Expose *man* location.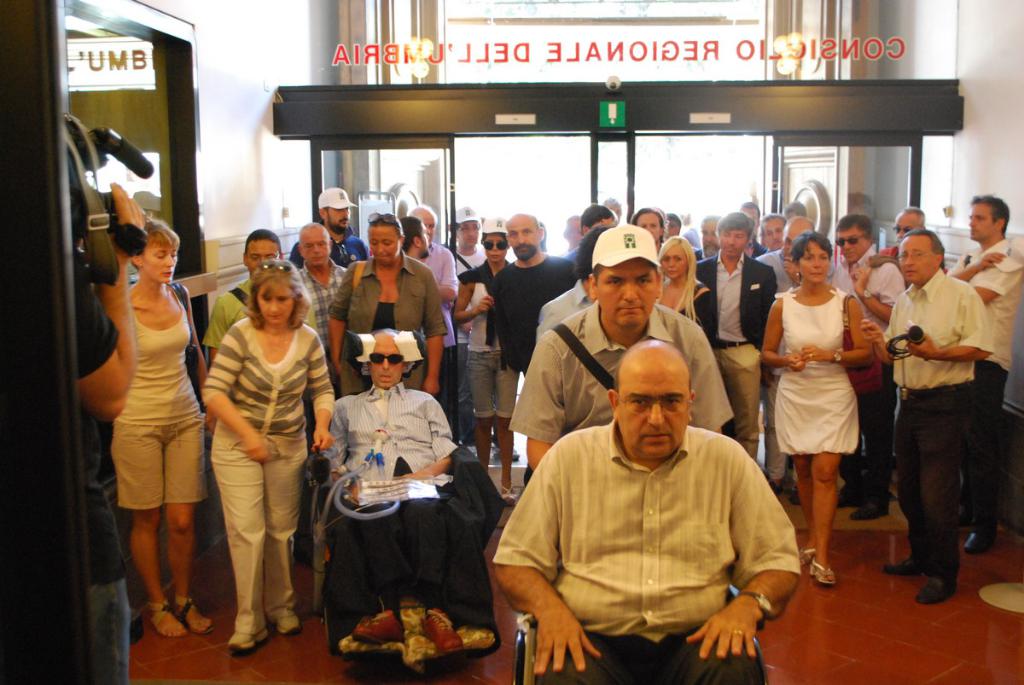
Exposed at [left=873, top=206, right=926, bottom=262].
